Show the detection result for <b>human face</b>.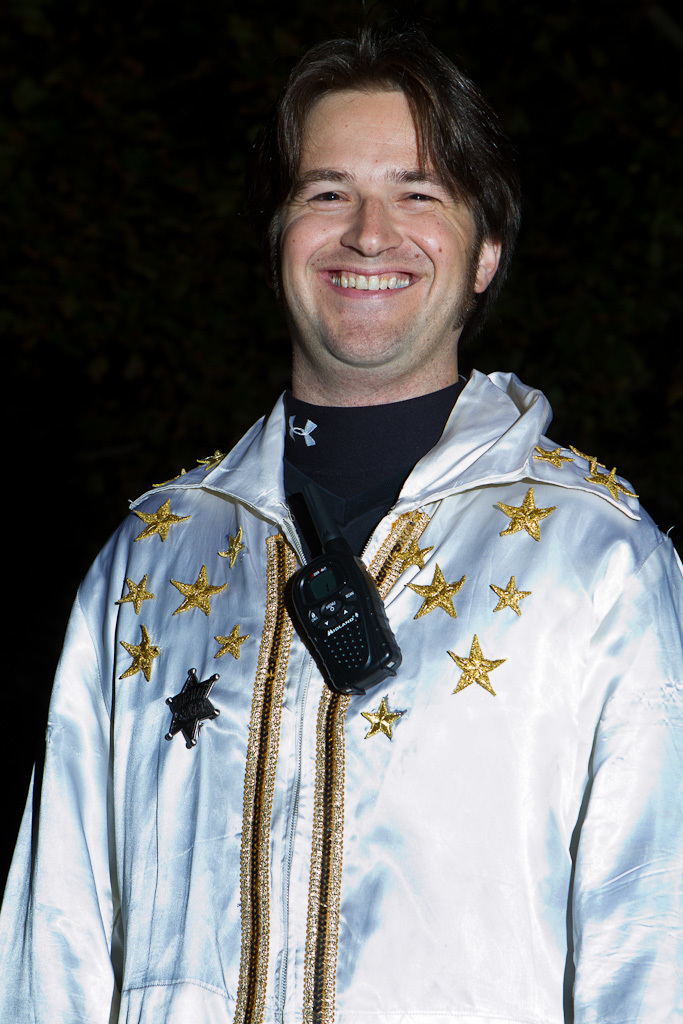
[282, 86, 477, 365].
